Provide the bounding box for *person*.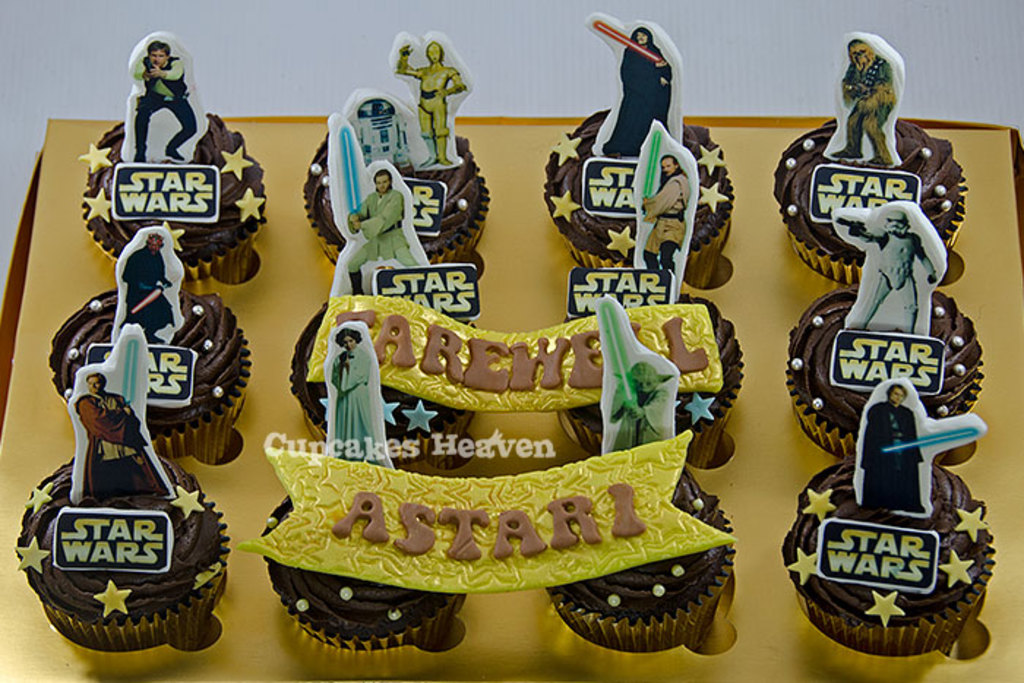
x1=854 y1=206 x2=939 y2=335.
